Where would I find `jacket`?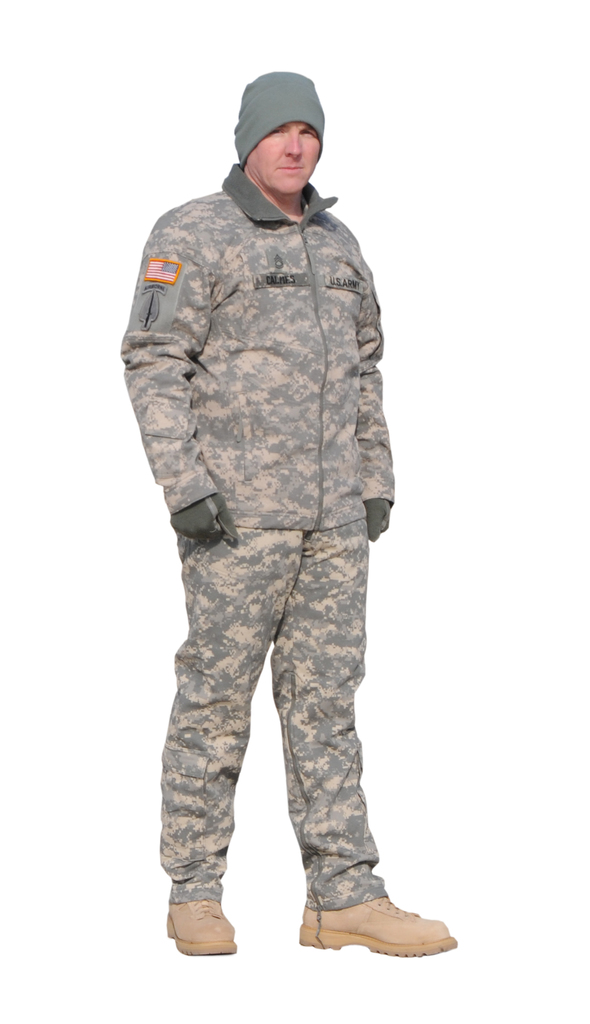
At <box>131,106,395,516</box>.
